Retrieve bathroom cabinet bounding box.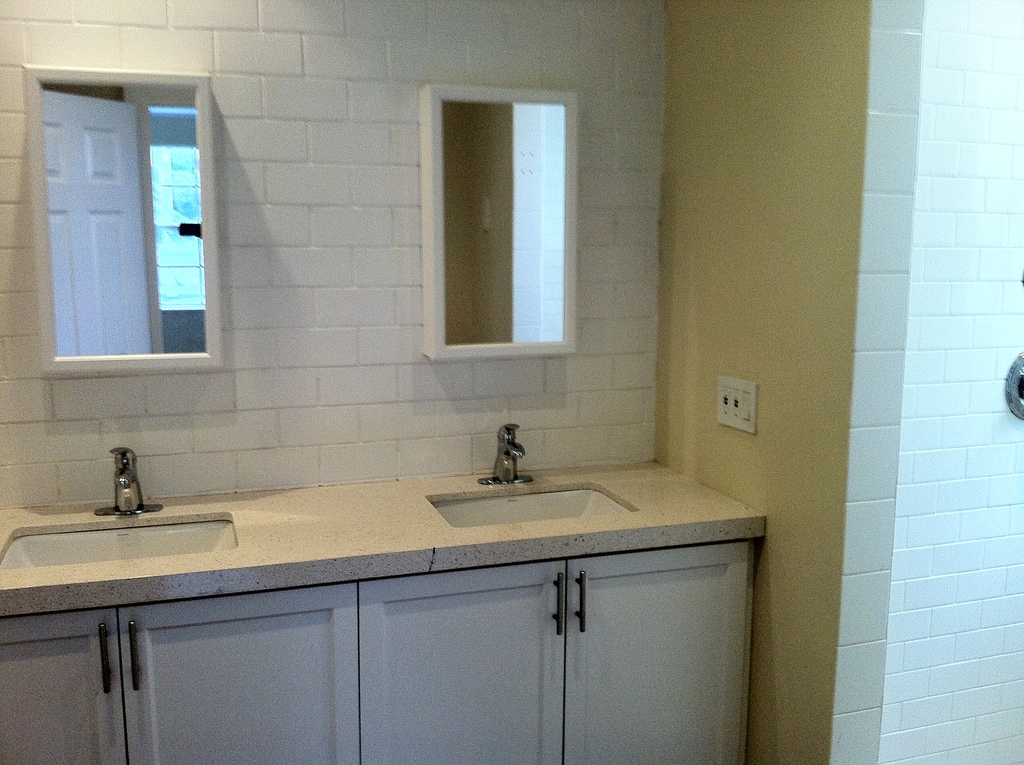
Bounding box: box=[0, 449, 773, 764].
